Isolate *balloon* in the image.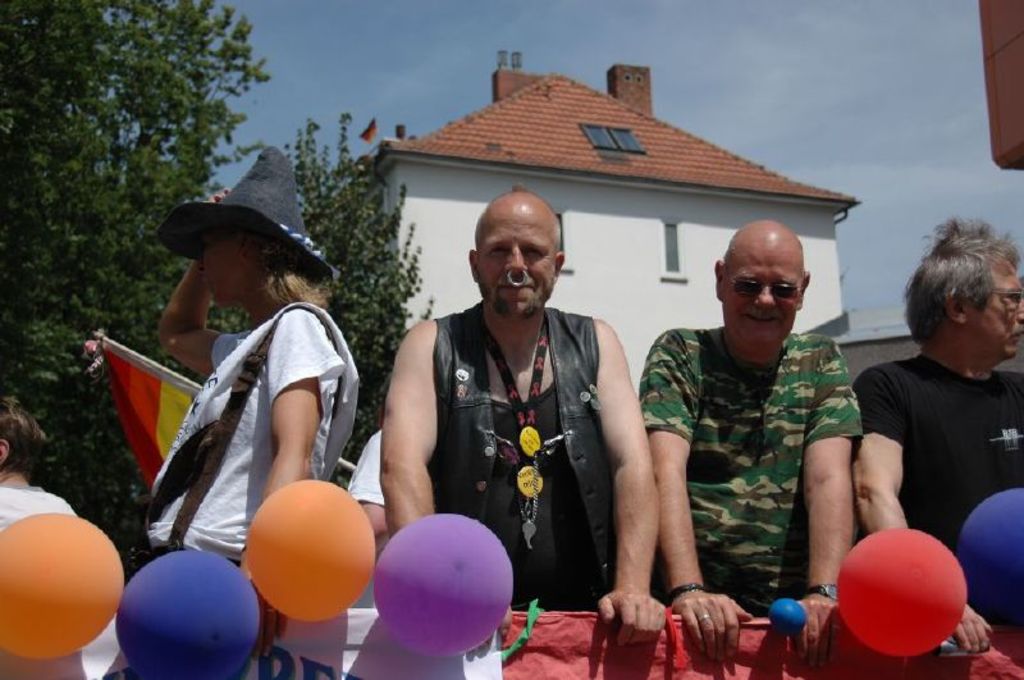
Isolated region: bbox=[0, 512, 128, 660].
